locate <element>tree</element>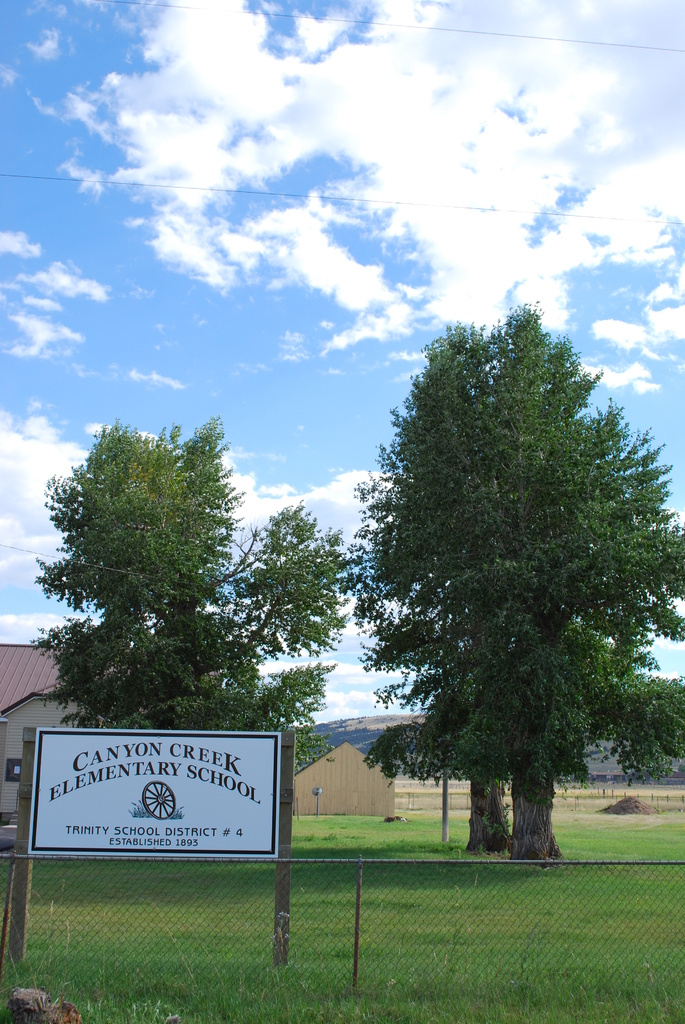
28,409,365,822
